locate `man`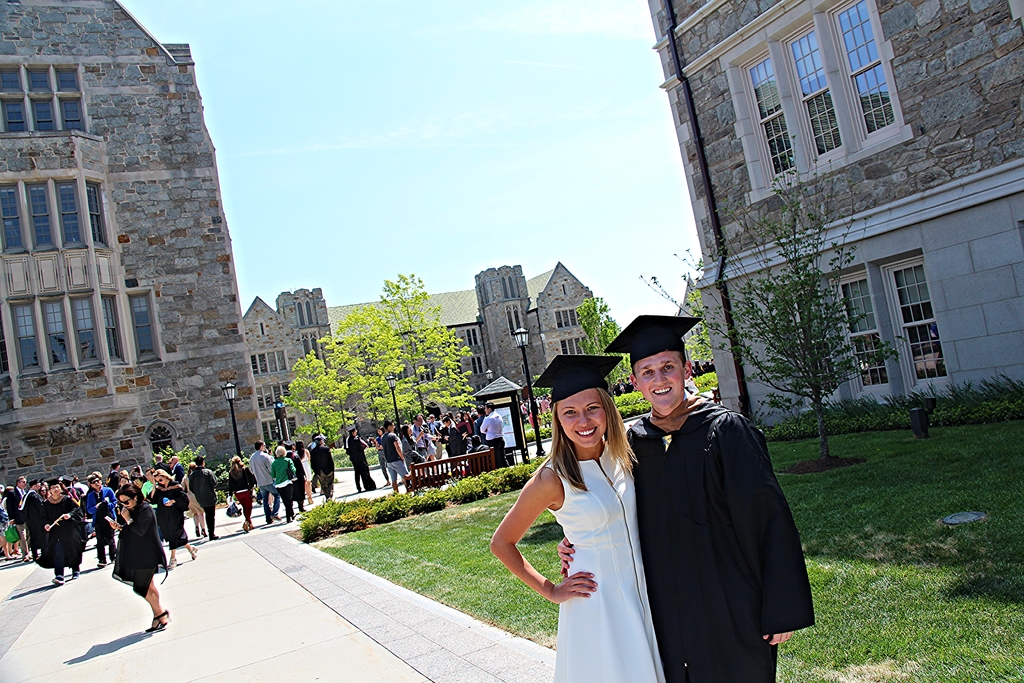
{"x1": 410, "y1": 416, "x2": 437, "y2": 461}
